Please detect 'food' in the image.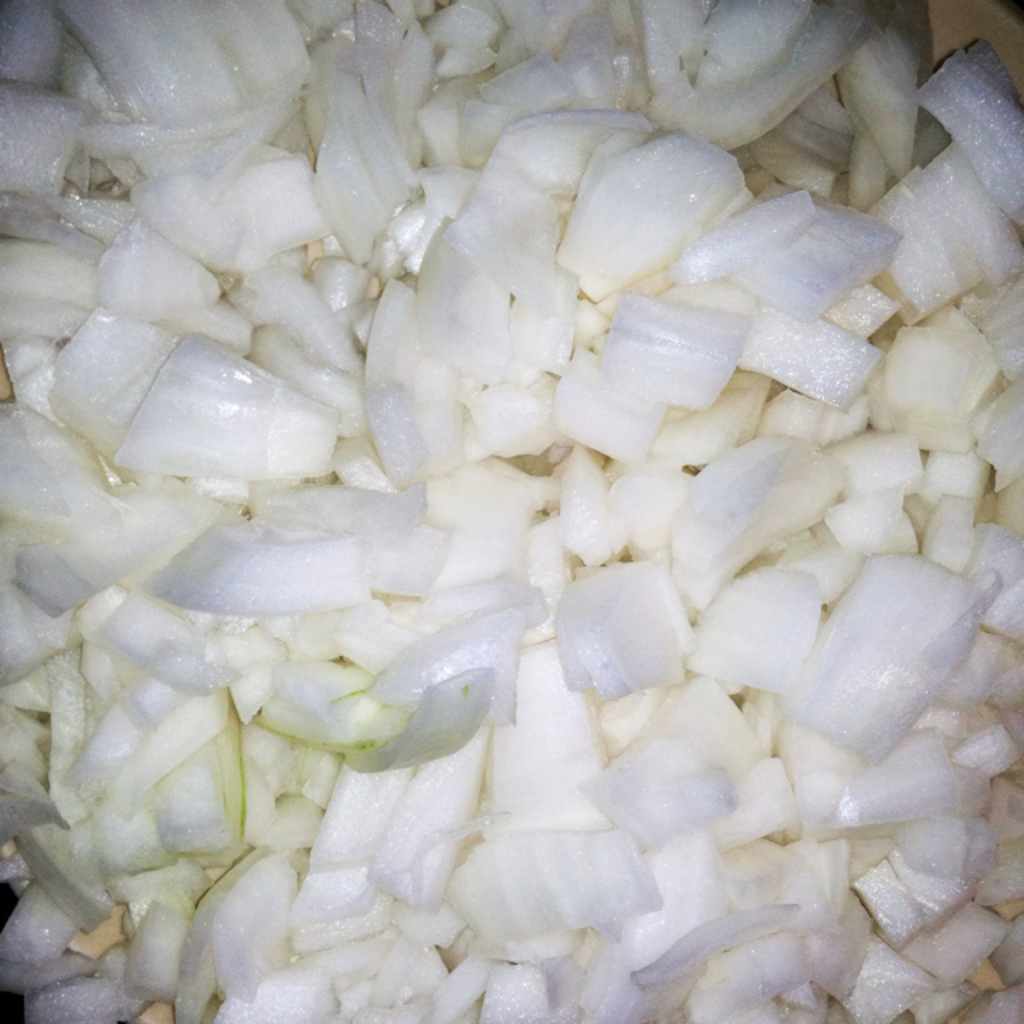
bbox(2, 0, 1022, 1022).
